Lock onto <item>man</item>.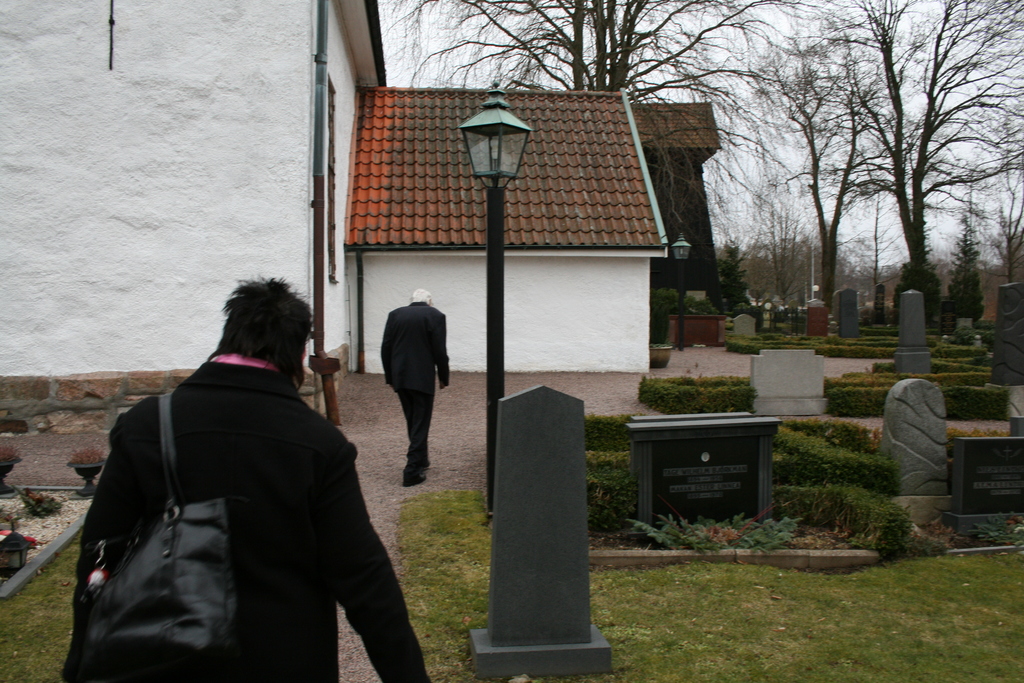
Locked: (379,288,452,488).
